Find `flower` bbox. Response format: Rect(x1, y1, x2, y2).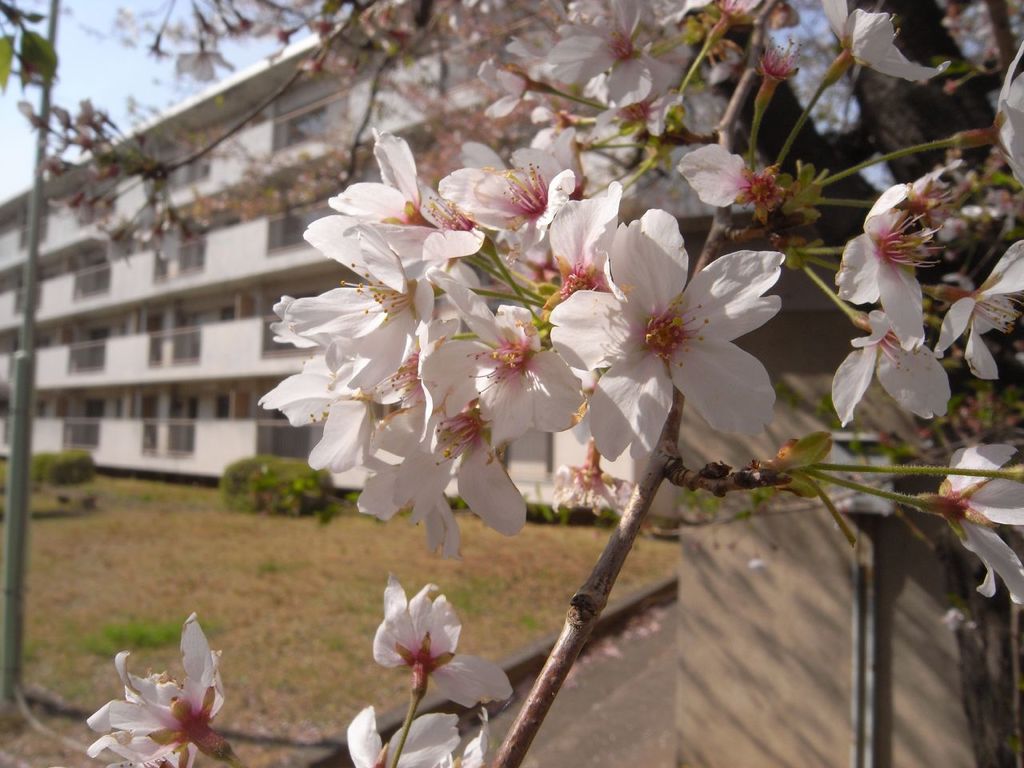
Rect(88, 724, 190, 767).
